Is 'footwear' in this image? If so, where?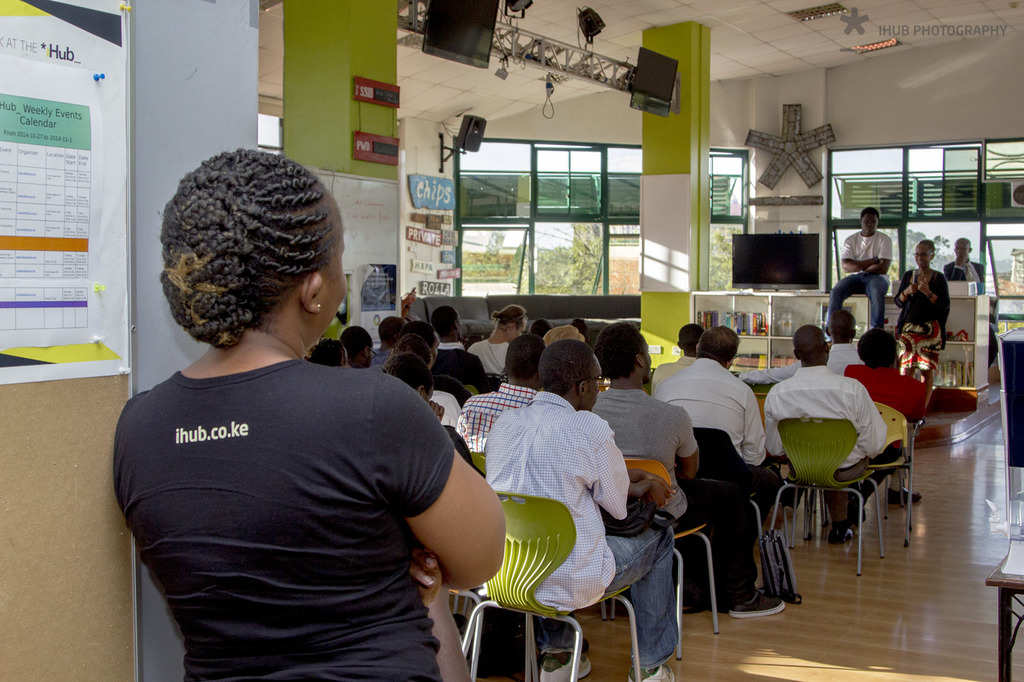
Yes, at <bbox>727, 587, 785, 617</bbox>.
